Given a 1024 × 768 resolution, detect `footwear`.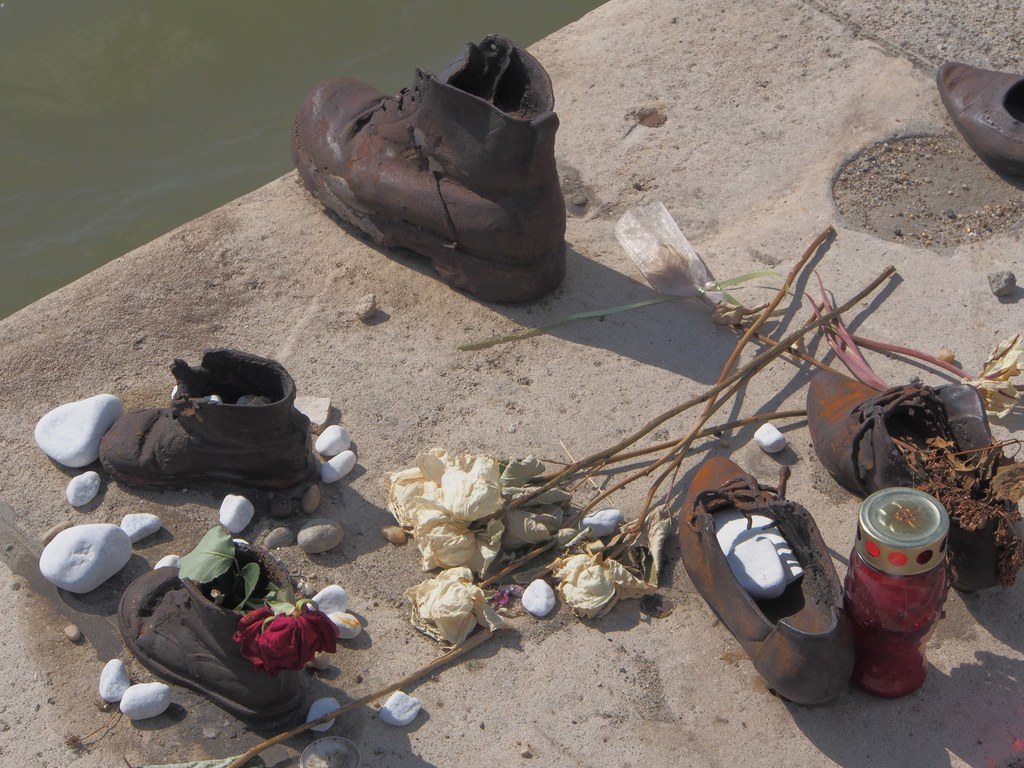
{"x1": 302, "y1": 12, "x2": 575, "y2": 307}.
